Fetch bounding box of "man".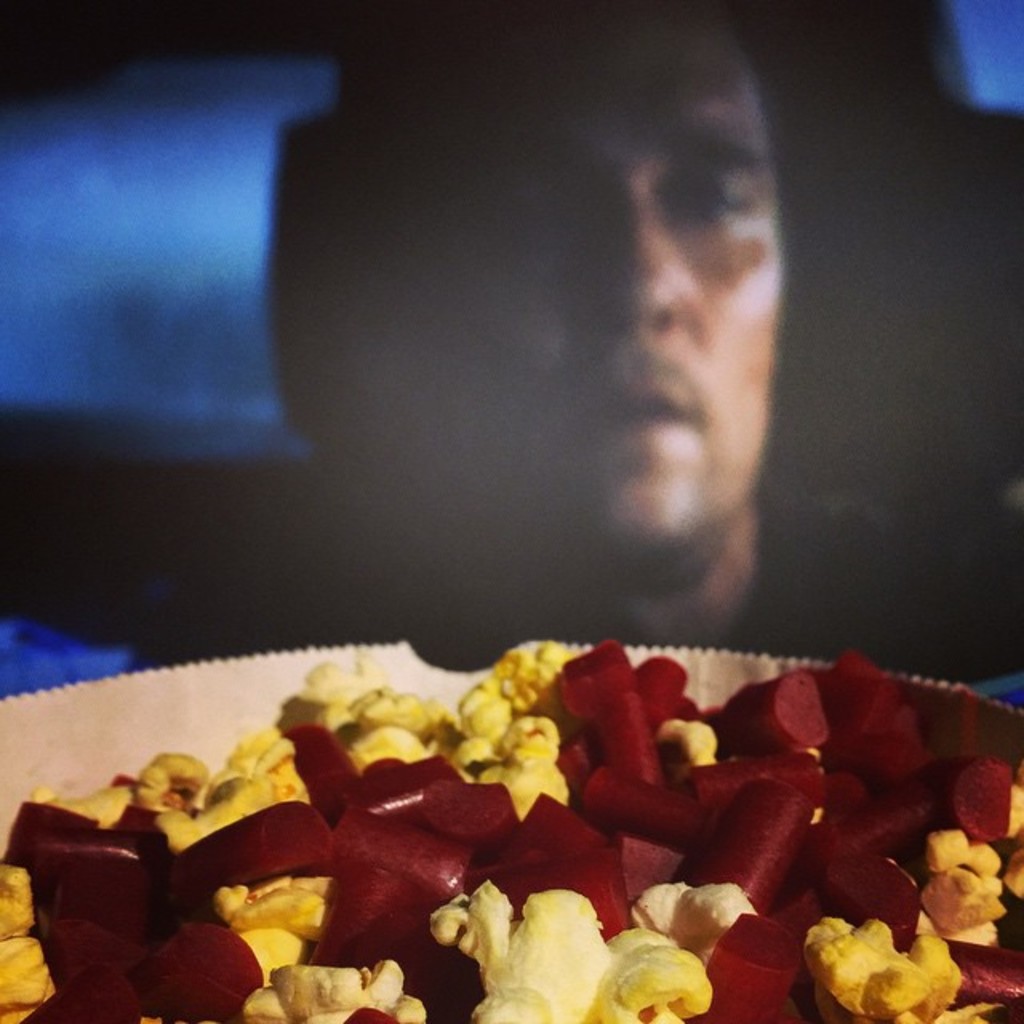
Bbox: <bbox>278, 0, 1022, 698</bbox>.
